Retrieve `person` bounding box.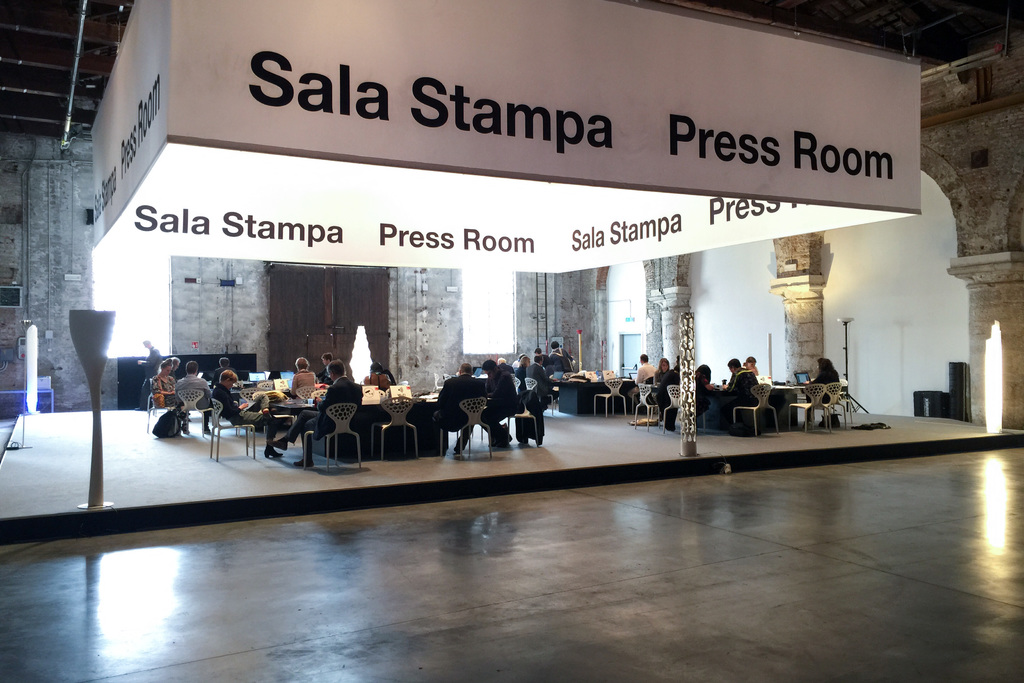
Bounding box: [518,352,552,403].
